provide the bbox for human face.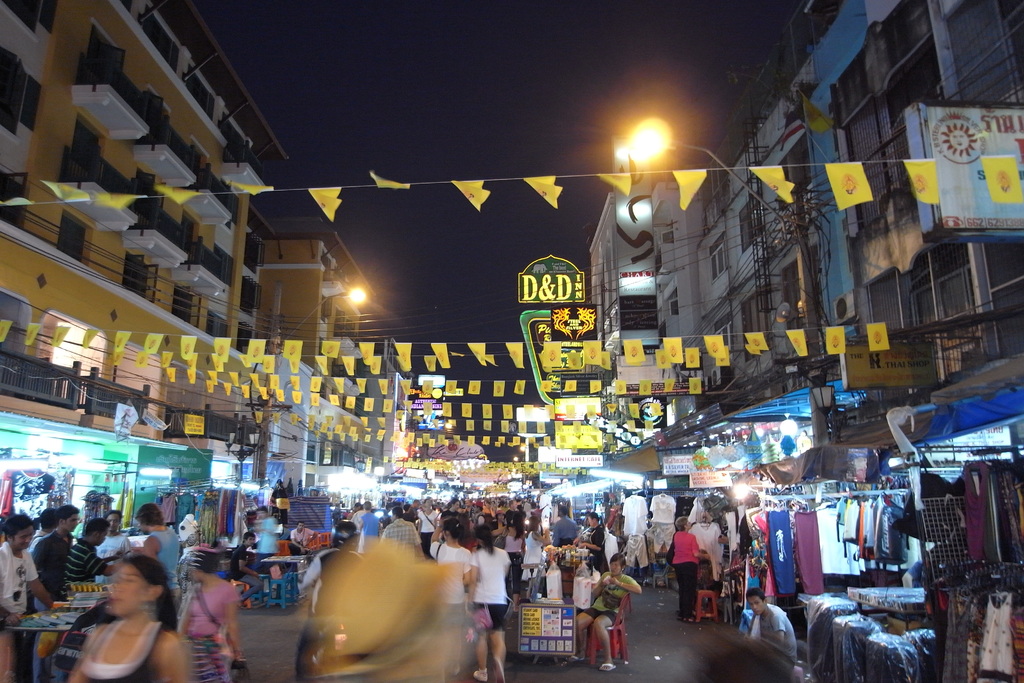
left=607, top=561, right=622, bottom=575.
